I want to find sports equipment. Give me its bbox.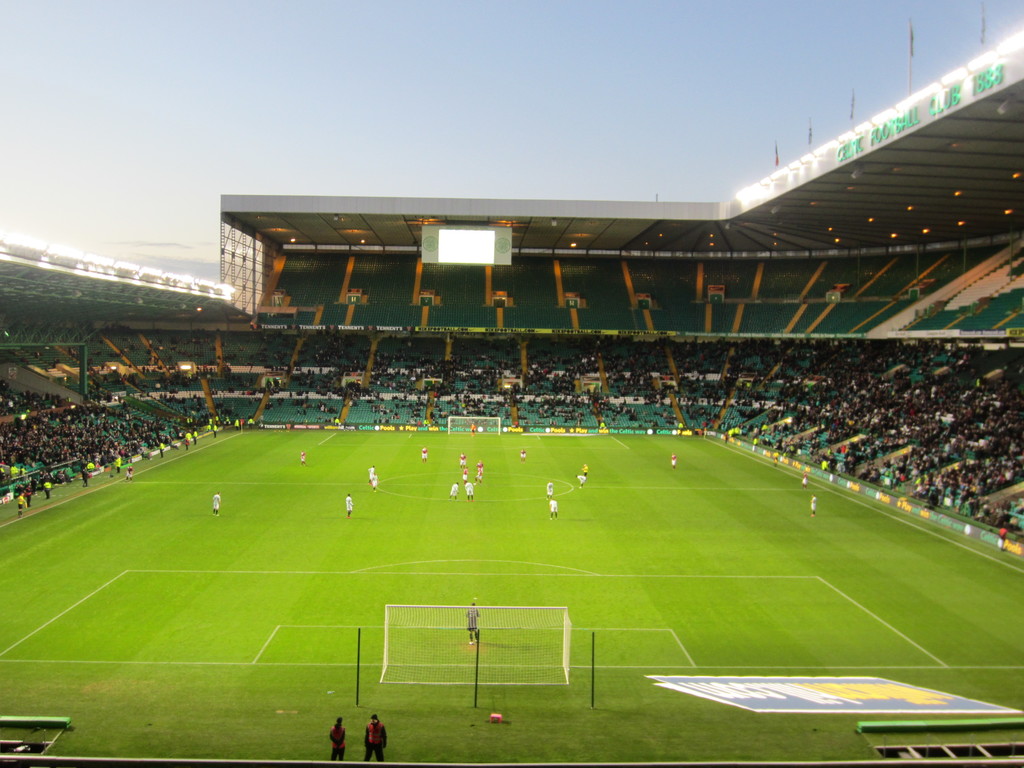
445/417/500/436.
